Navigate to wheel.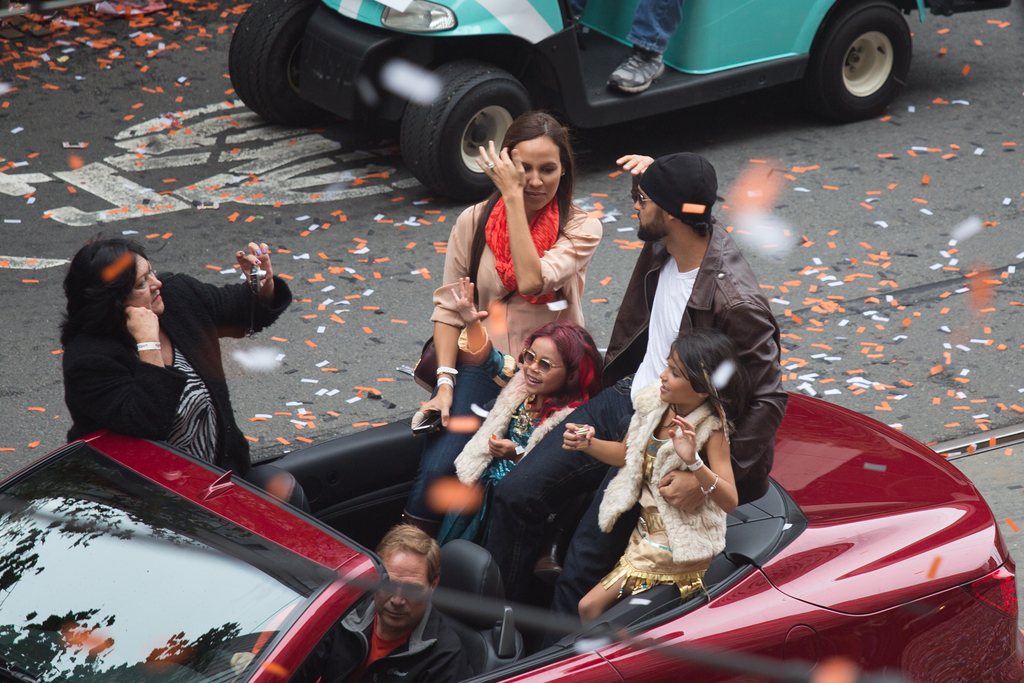
Navigation target: bbox=[229, 0, 319, 125].
